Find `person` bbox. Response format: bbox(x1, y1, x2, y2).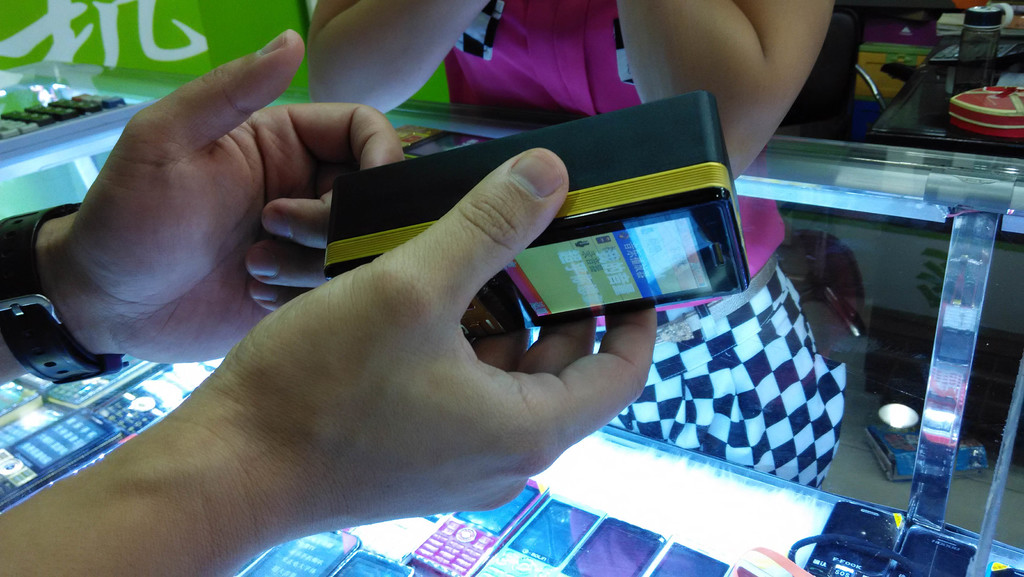
bbox(305, 0, 831, 494).
